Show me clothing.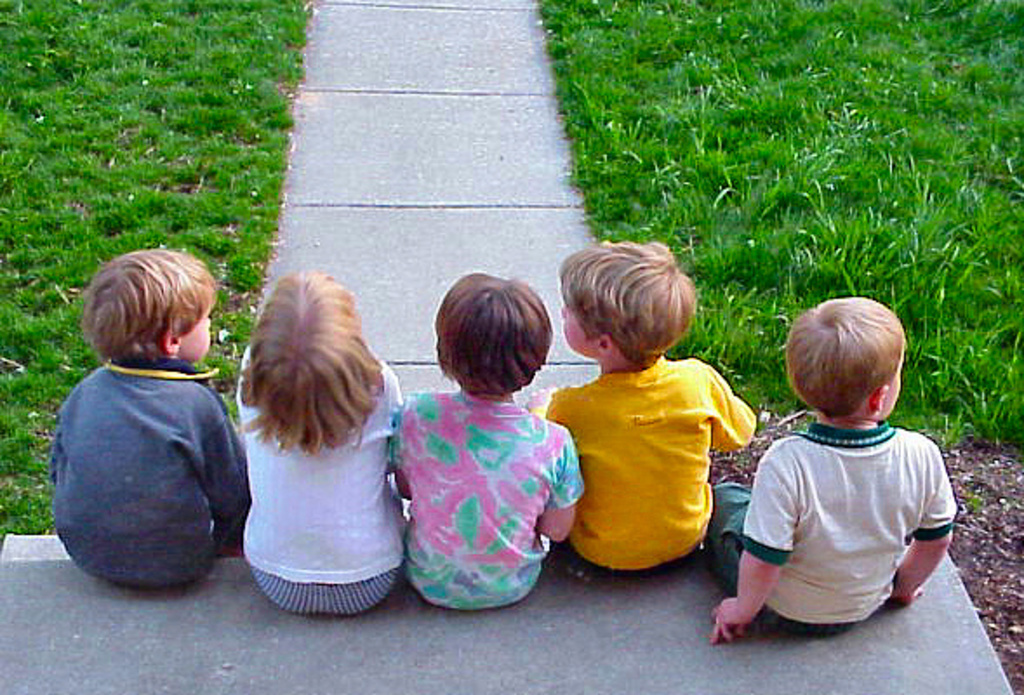
clothing is here: 708/434/956/650.
